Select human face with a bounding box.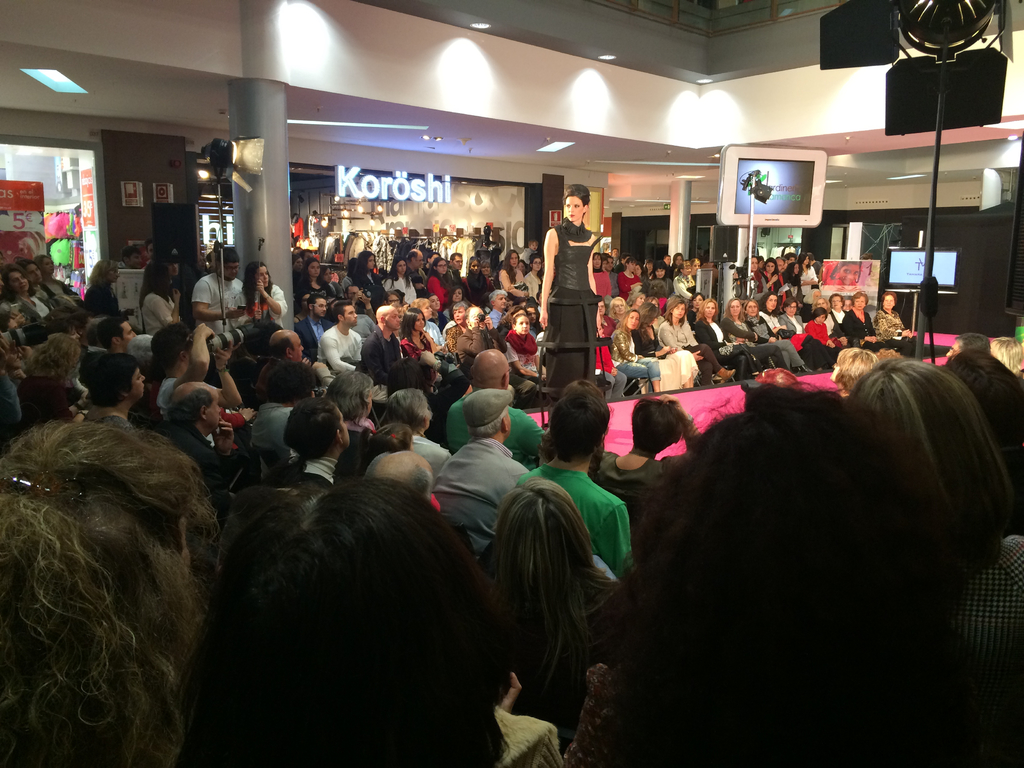
region(399, 261, 404, 271).
